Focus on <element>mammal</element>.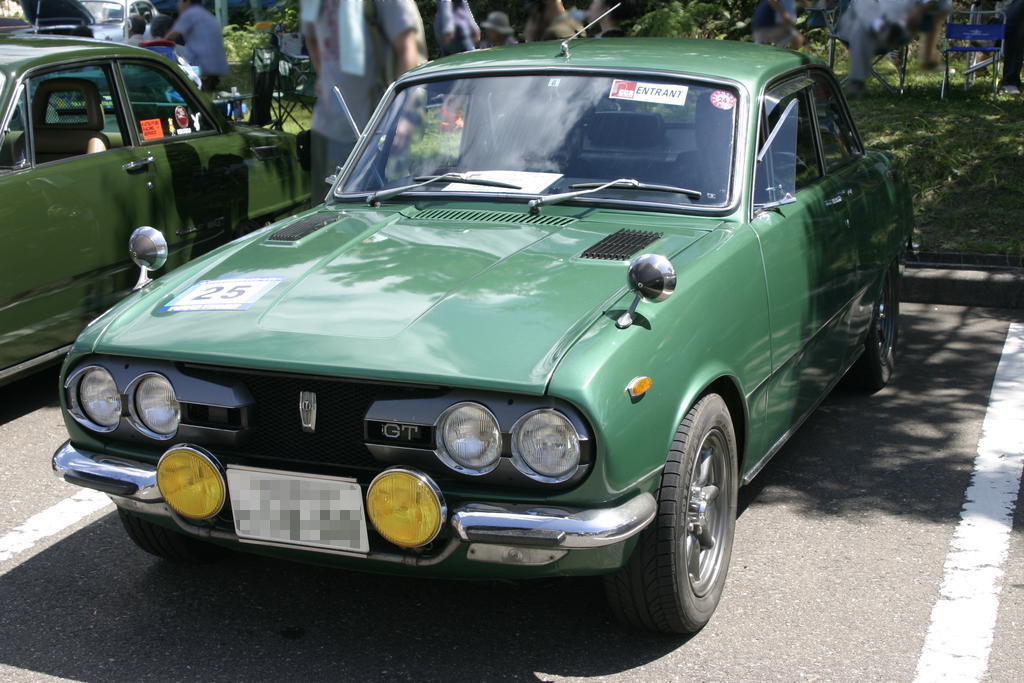
Focused at 299:0:428:200.
